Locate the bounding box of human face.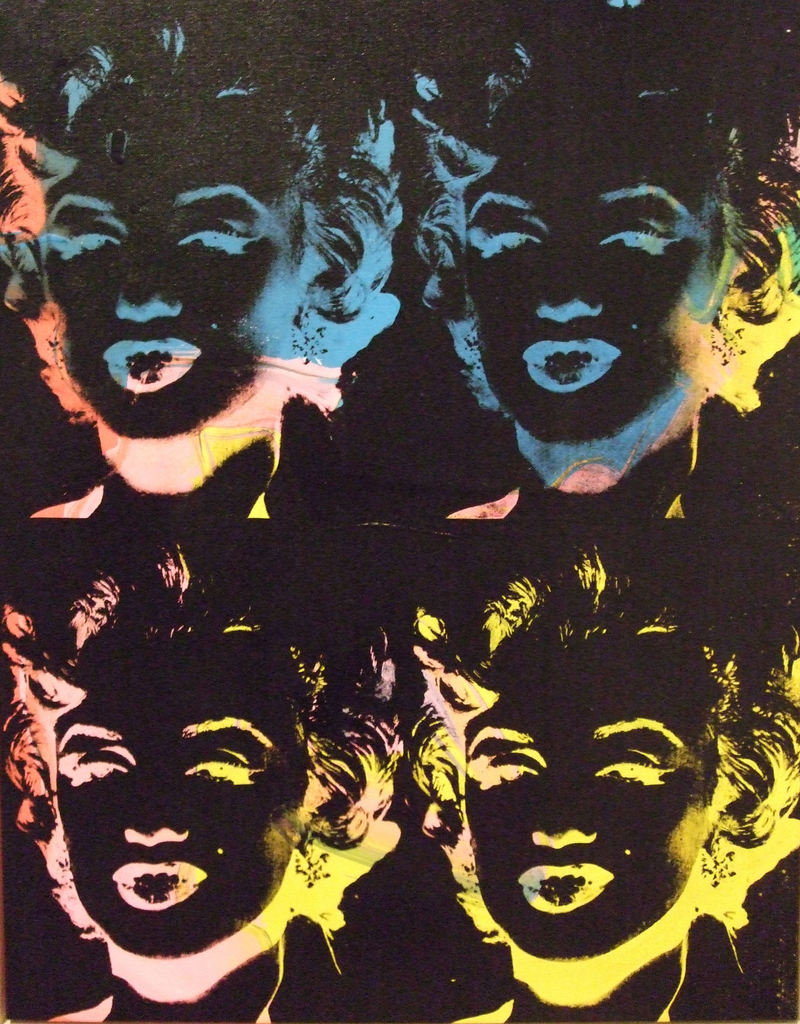
Bounding box: rect(54, 652, 310, 943).
